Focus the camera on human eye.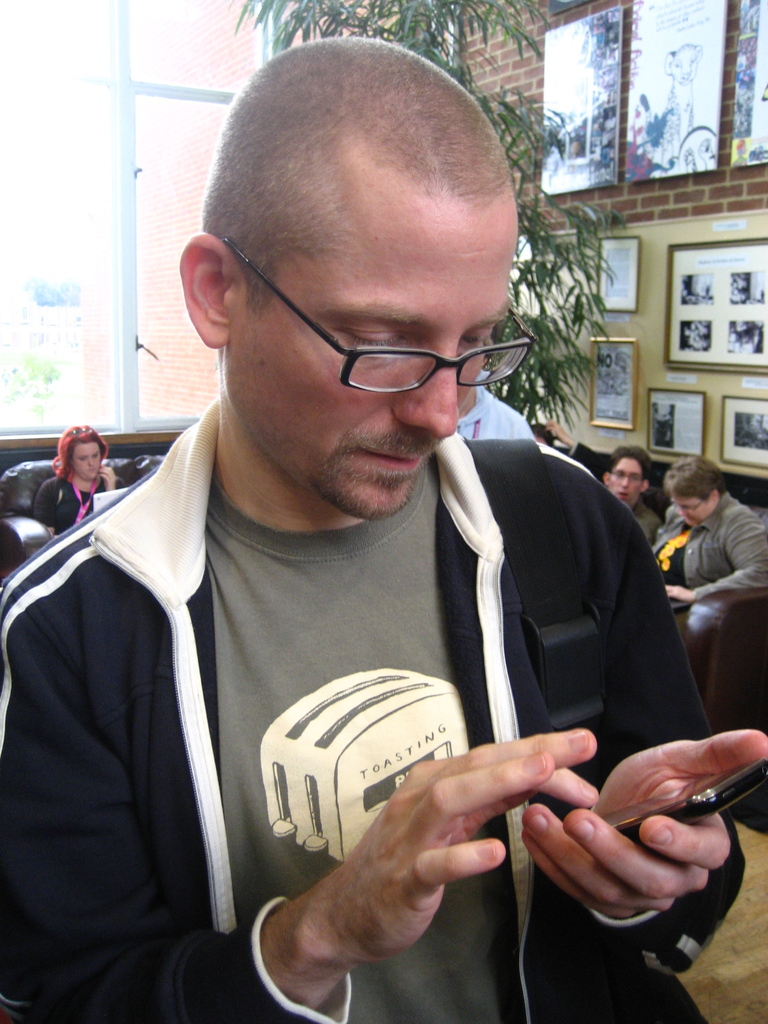
Focus region: left=632, top=476, right=637, bottom=483.
